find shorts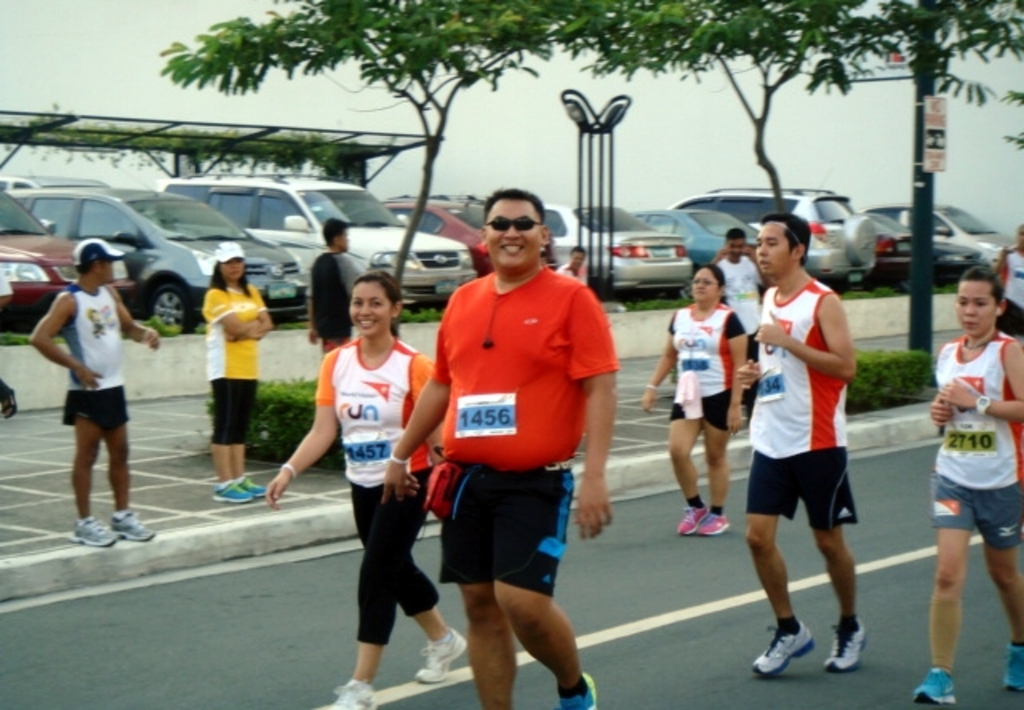
region(322, 334, 346, 352)
